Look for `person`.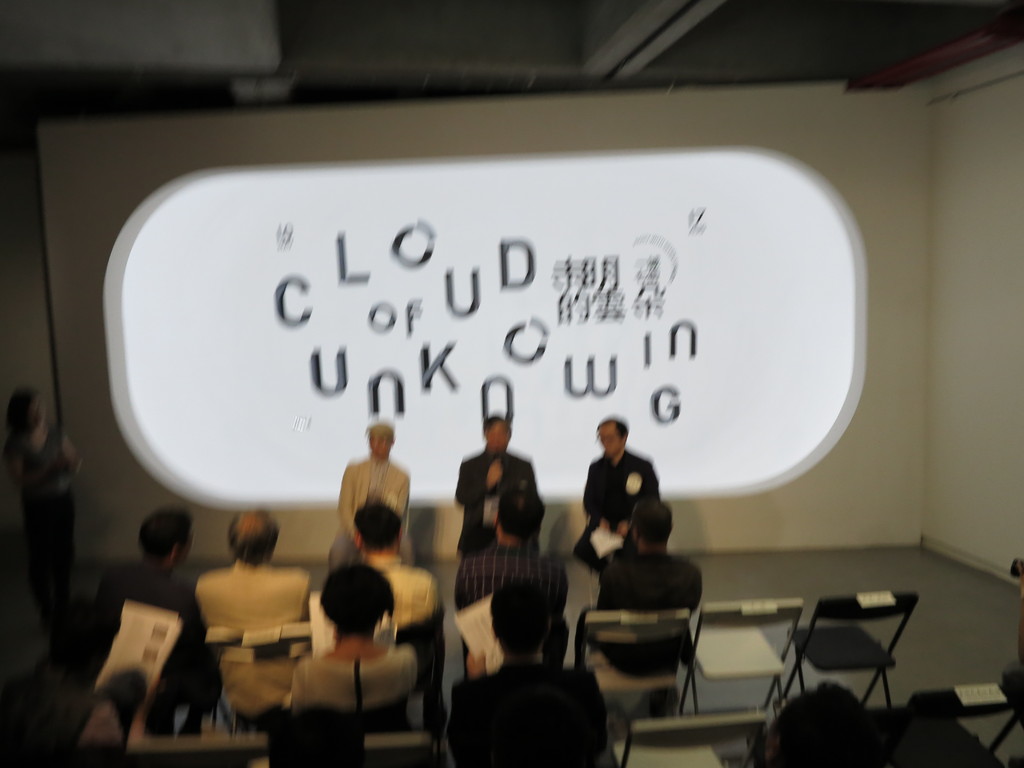
Found: (317,499,441,644).
